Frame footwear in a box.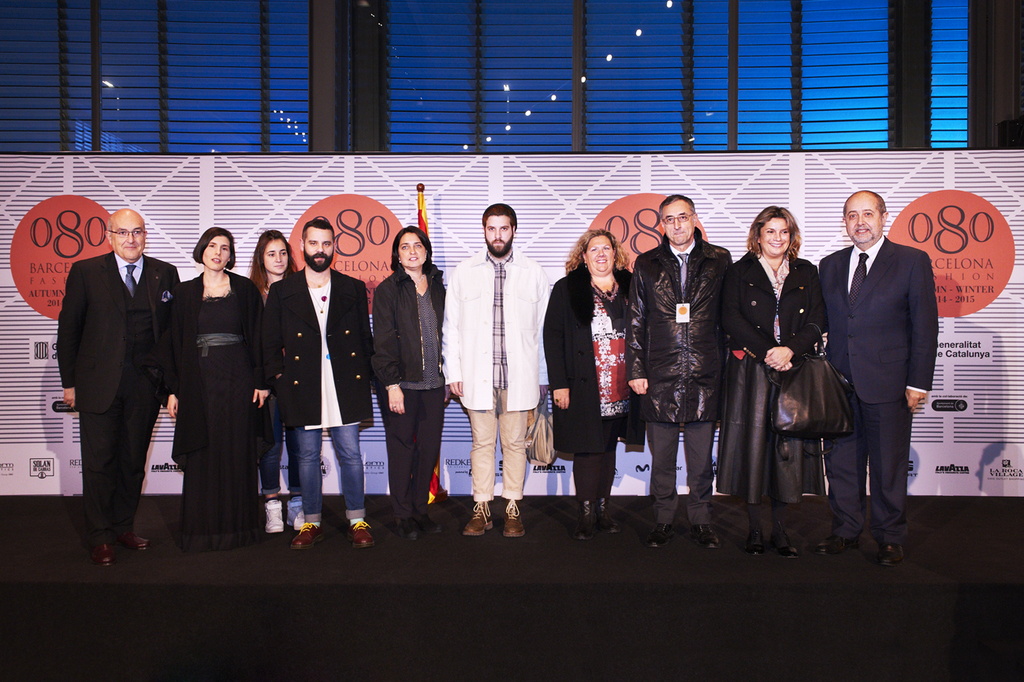
(119, 532, 145, 556).
